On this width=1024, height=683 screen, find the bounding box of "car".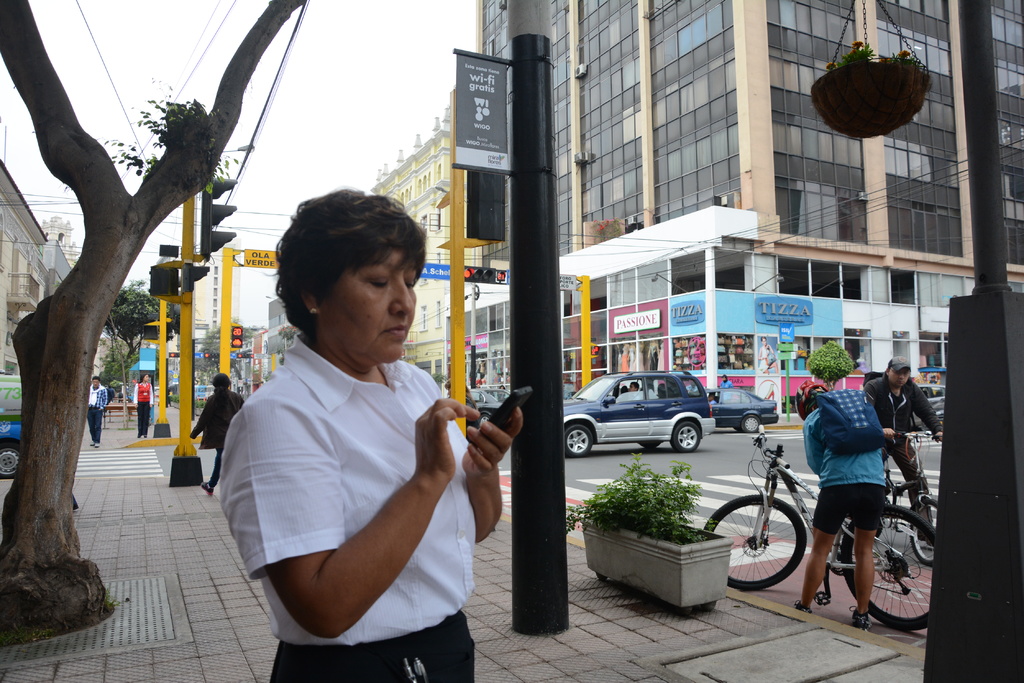
Bounding box: select_region(909, 383, 945, 426).
